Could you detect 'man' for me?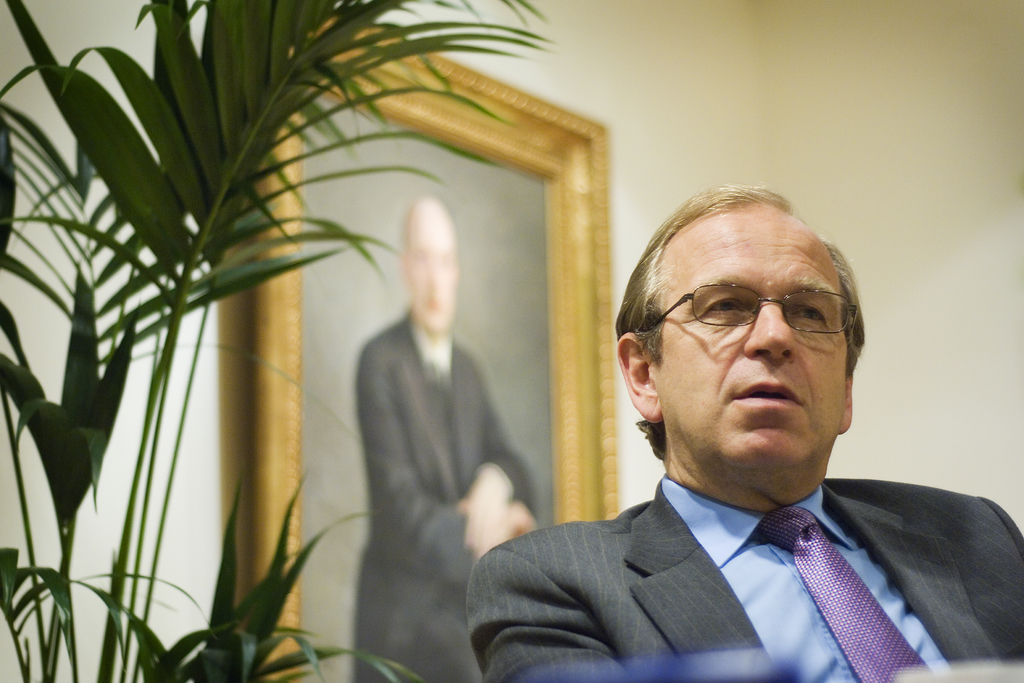
Detection result: [346, 192, 548, 682].
